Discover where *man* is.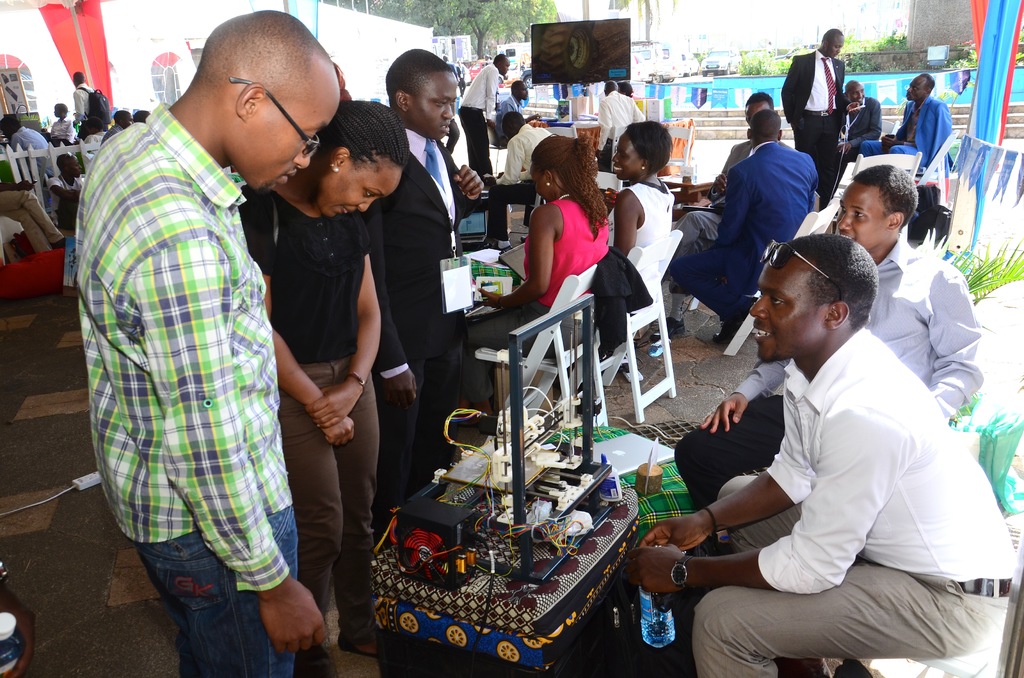
Discovered at [71, 70, 92, 137].
